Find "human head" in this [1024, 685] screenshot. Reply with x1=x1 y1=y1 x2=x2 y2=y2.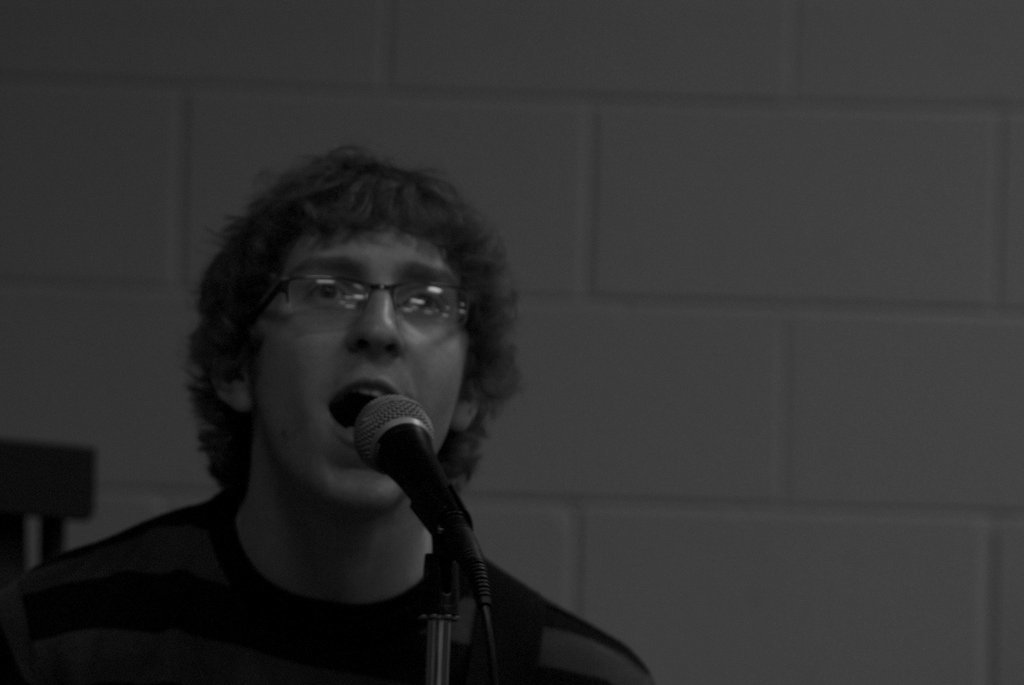
x1=202 y1=149 x2=506 y2=482.
